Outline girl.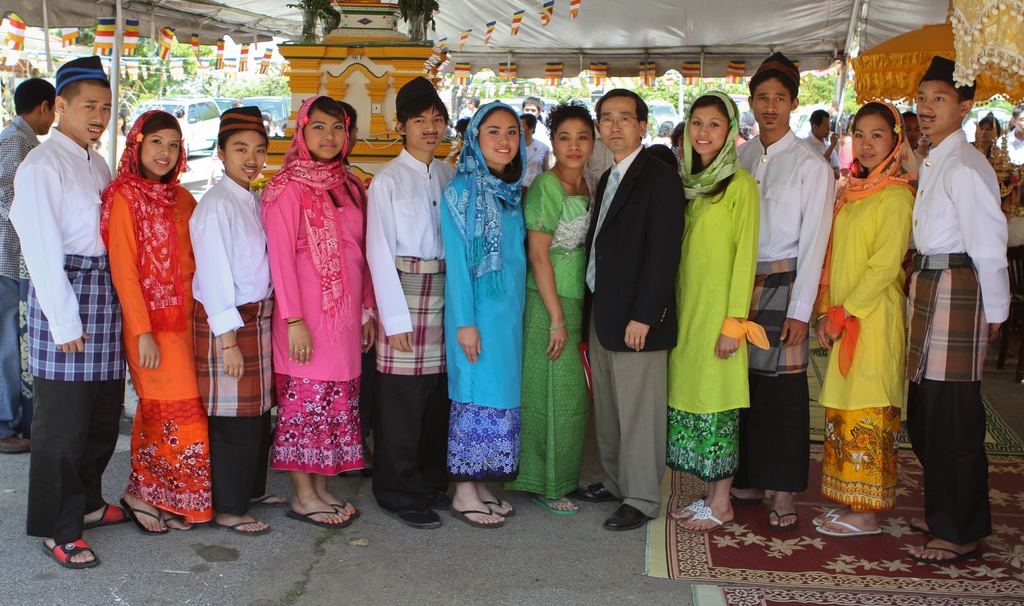
Outline: <region>665, 83, 771, 529</region>.
